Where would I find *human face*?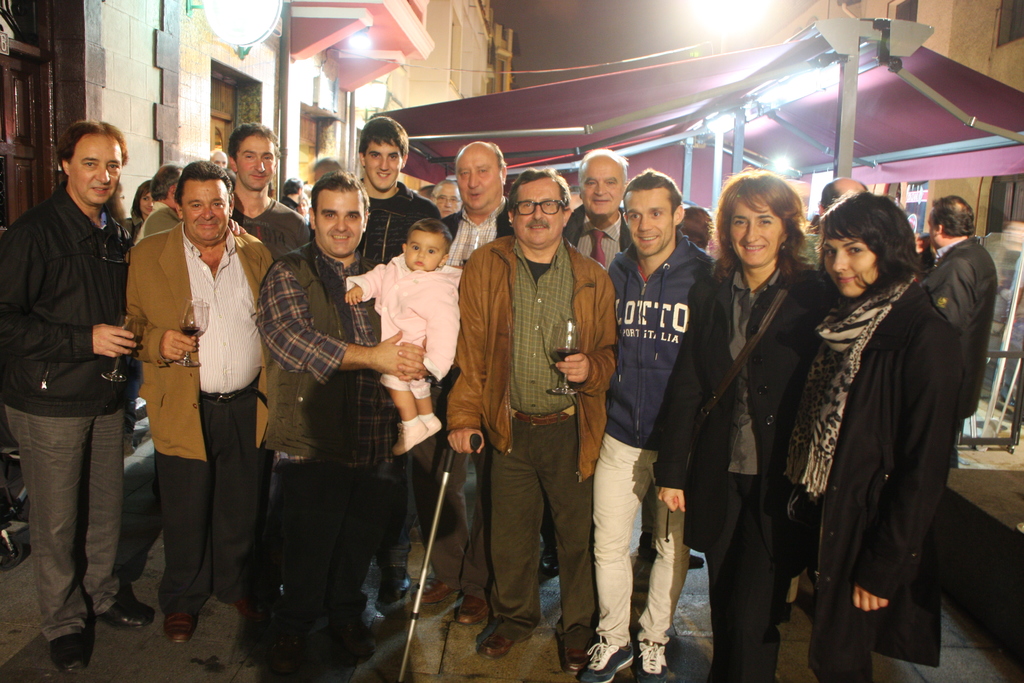
At rect(408, 229, 444, 276).
